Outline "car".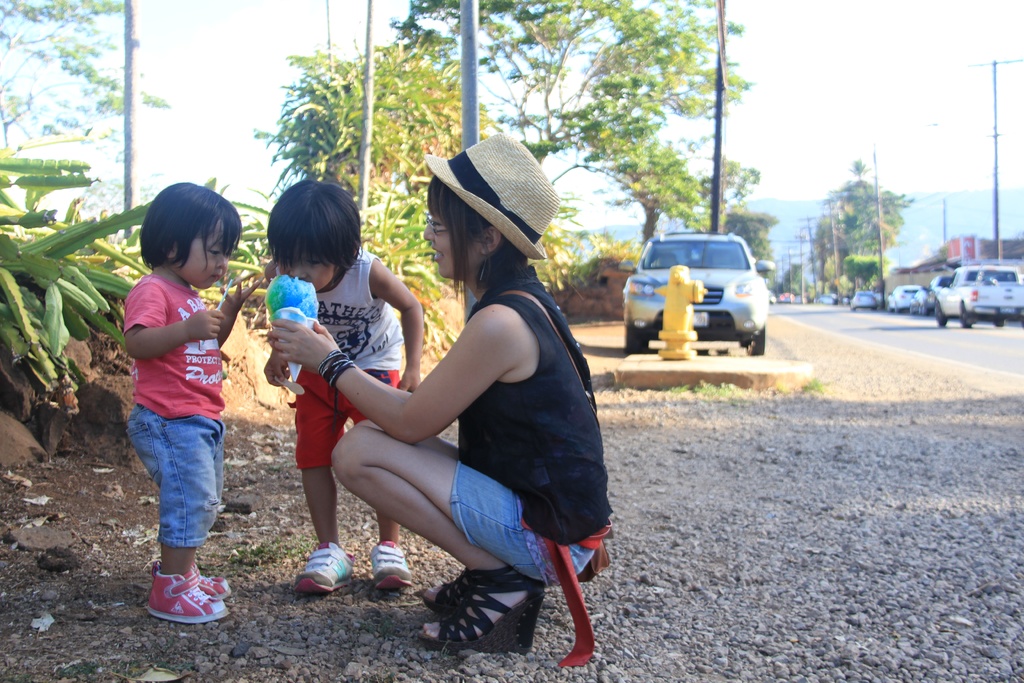
Outline: pyautogui.locateOnScreen(621, 228, 787, 366).
